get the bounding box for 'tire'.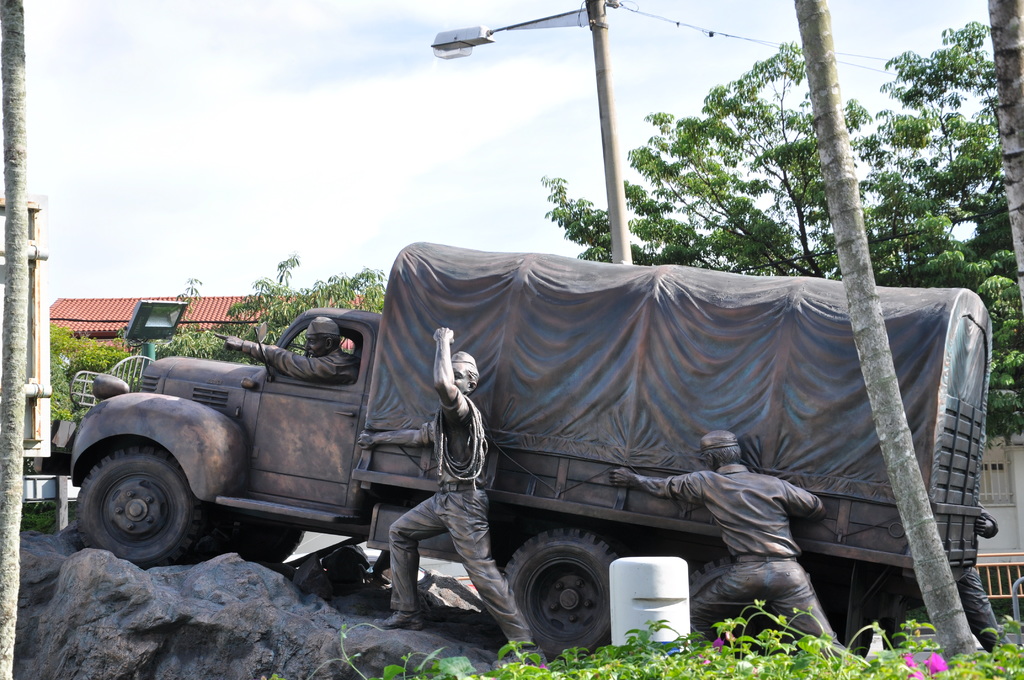
[x1=509, y1=524, x2=624, y2=658].
